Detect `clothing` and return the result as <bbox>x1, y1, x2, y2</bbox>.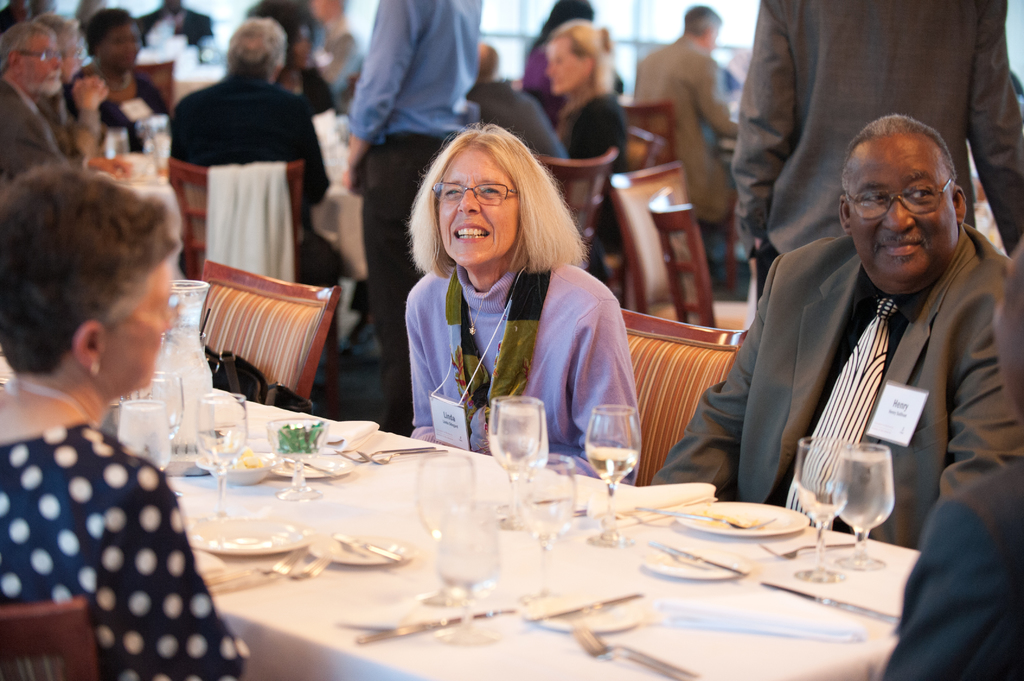
<bbox>737, 0, 1023, 309</bbox>.
